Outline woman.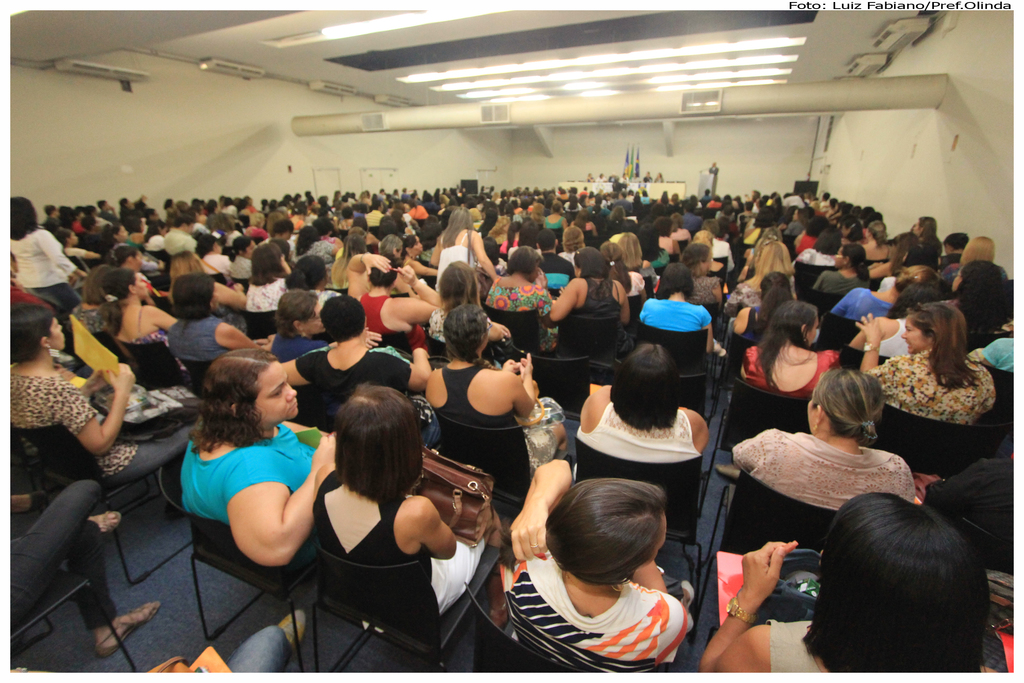
Outline: bbox=(728, 303, 847, 406).
